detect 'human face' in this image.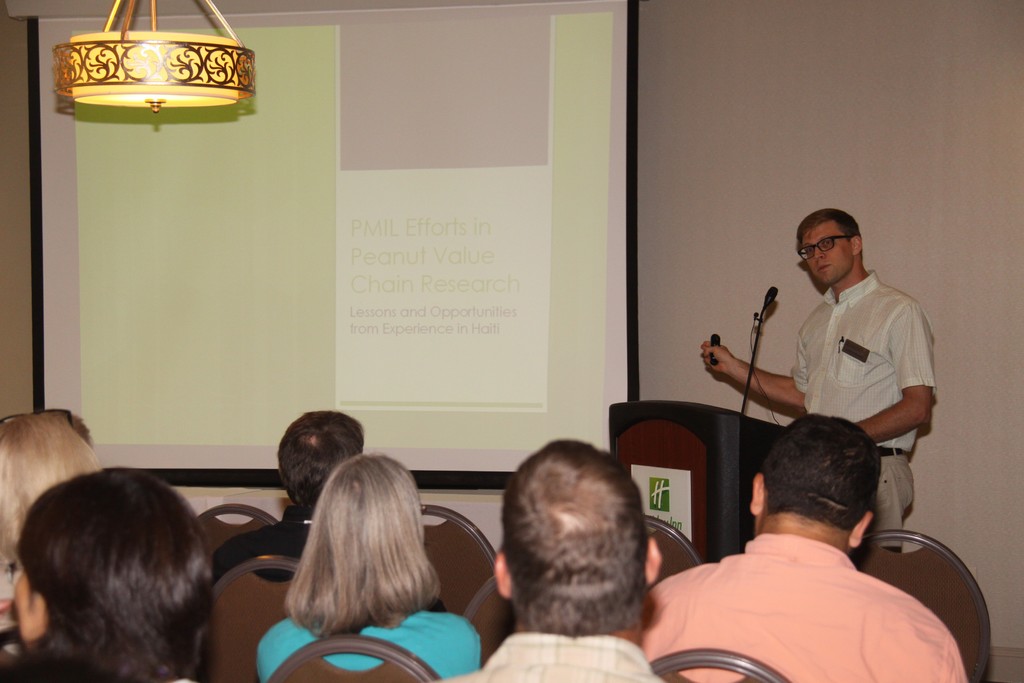
Detection: select_region(801, 219, 854, 286).
